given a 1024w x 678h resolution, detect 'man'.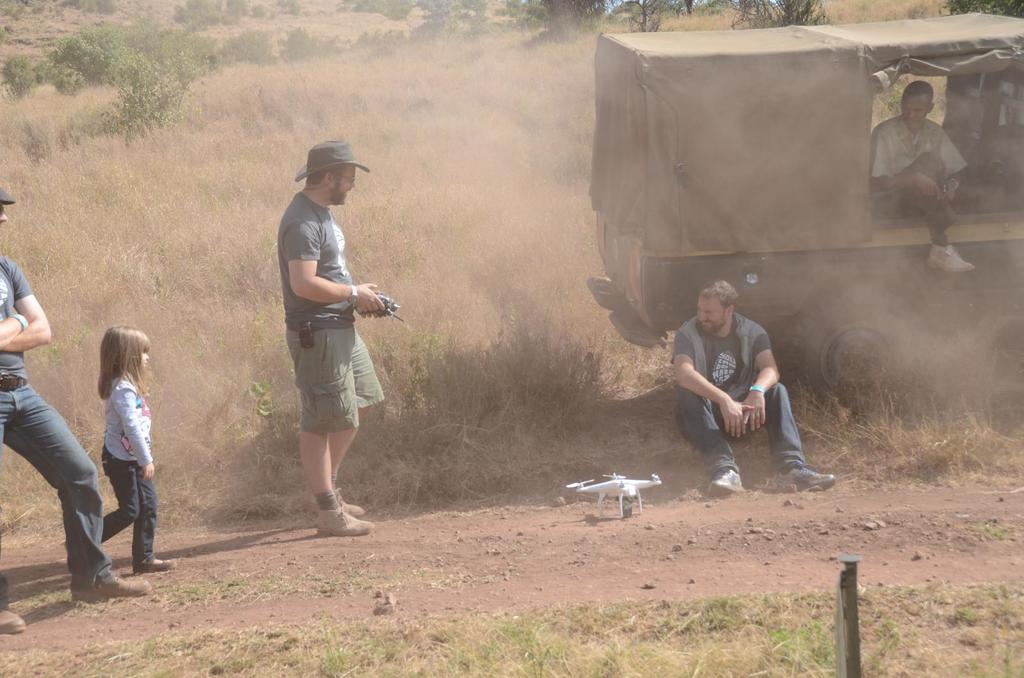
BBox(275, 143, 404, 537).
